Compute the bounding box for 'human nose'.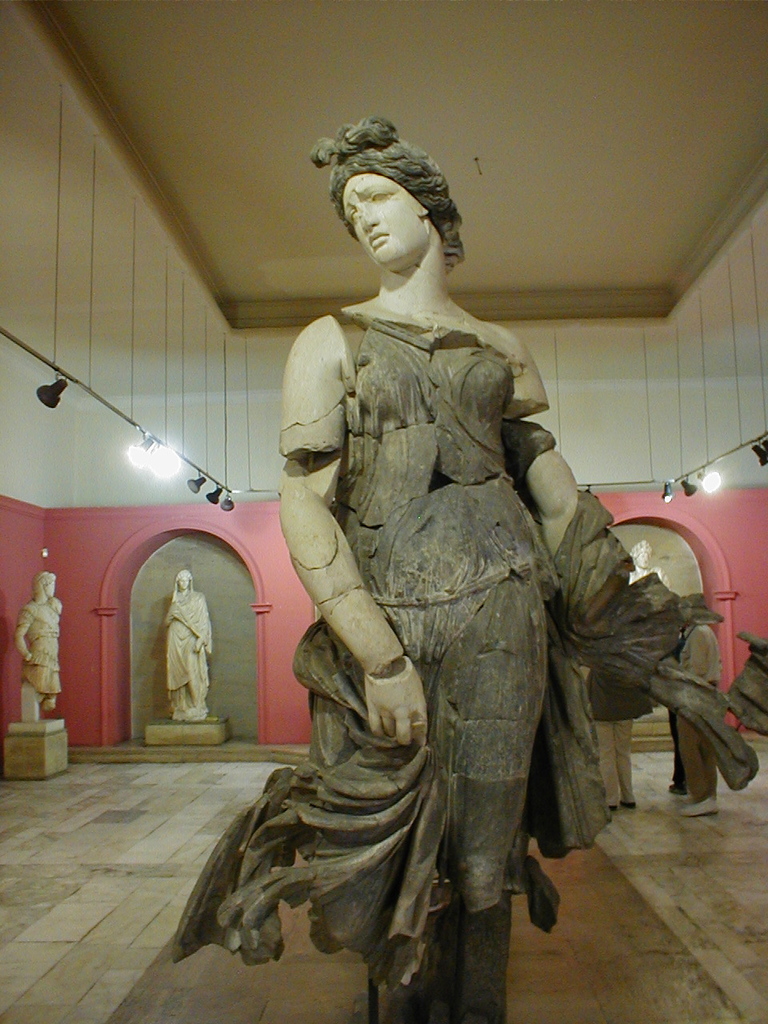
362,206,382,230.
